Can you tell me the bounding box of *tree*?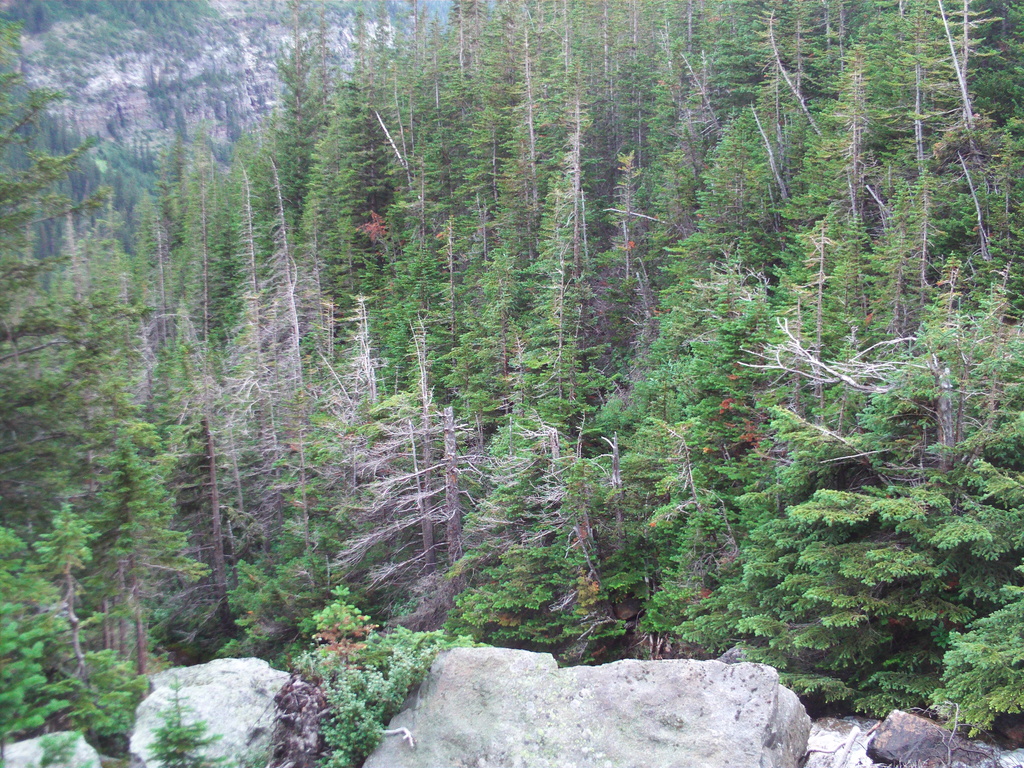
(220,161,361,663).
